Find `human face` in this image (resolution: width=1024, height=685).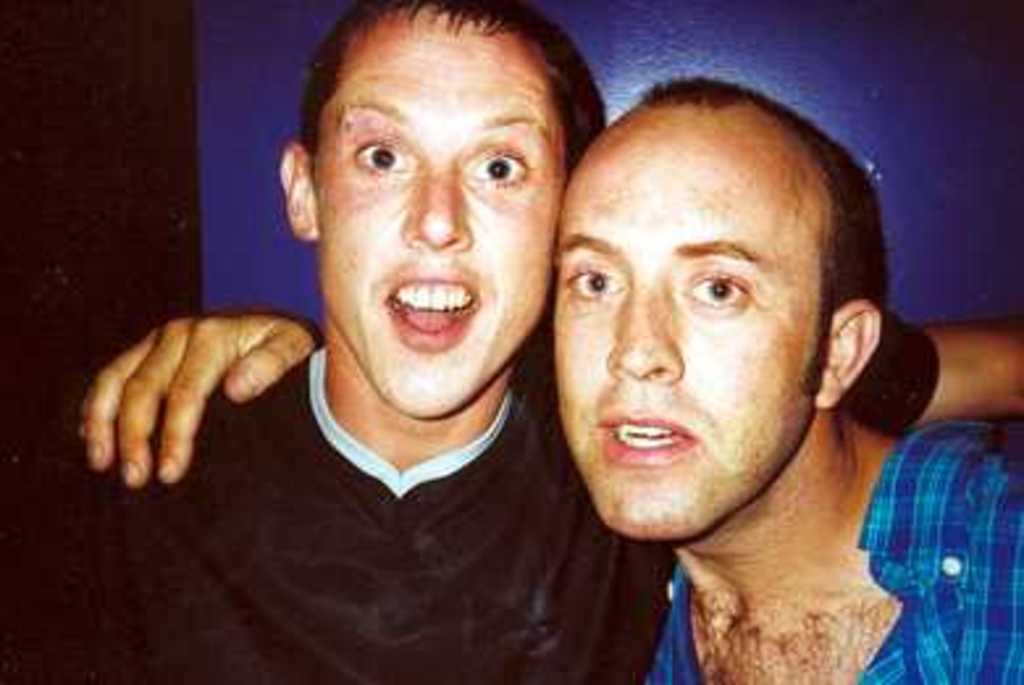
bbox=[315, 18, 562, 415].
